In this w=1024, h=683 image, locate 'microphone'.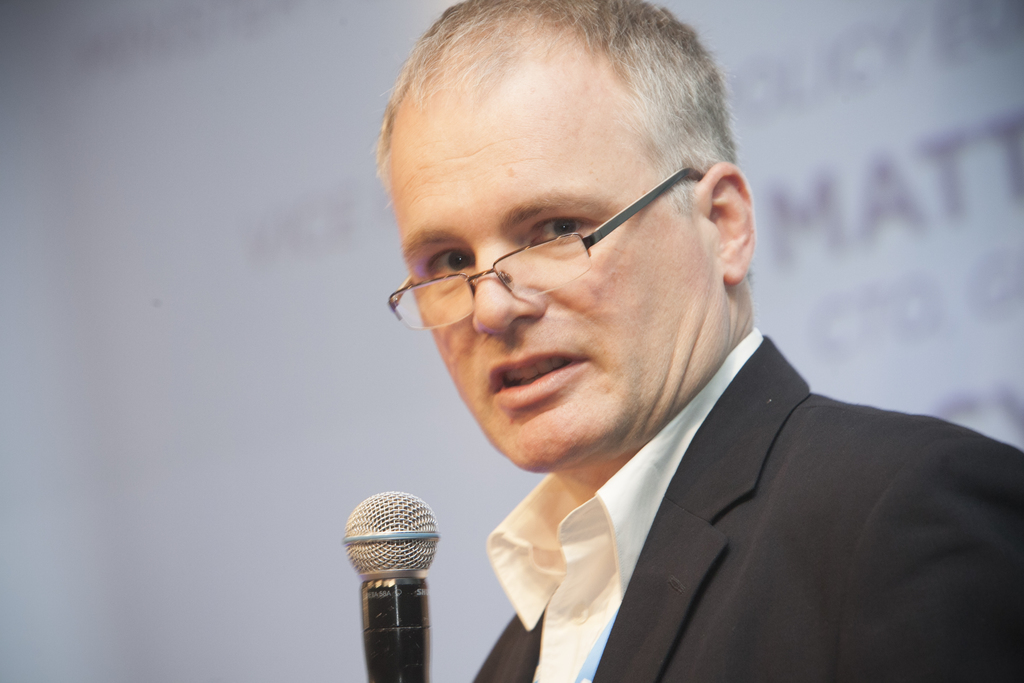
Bounding box: <region>337, 490, 440, 682</region>.
